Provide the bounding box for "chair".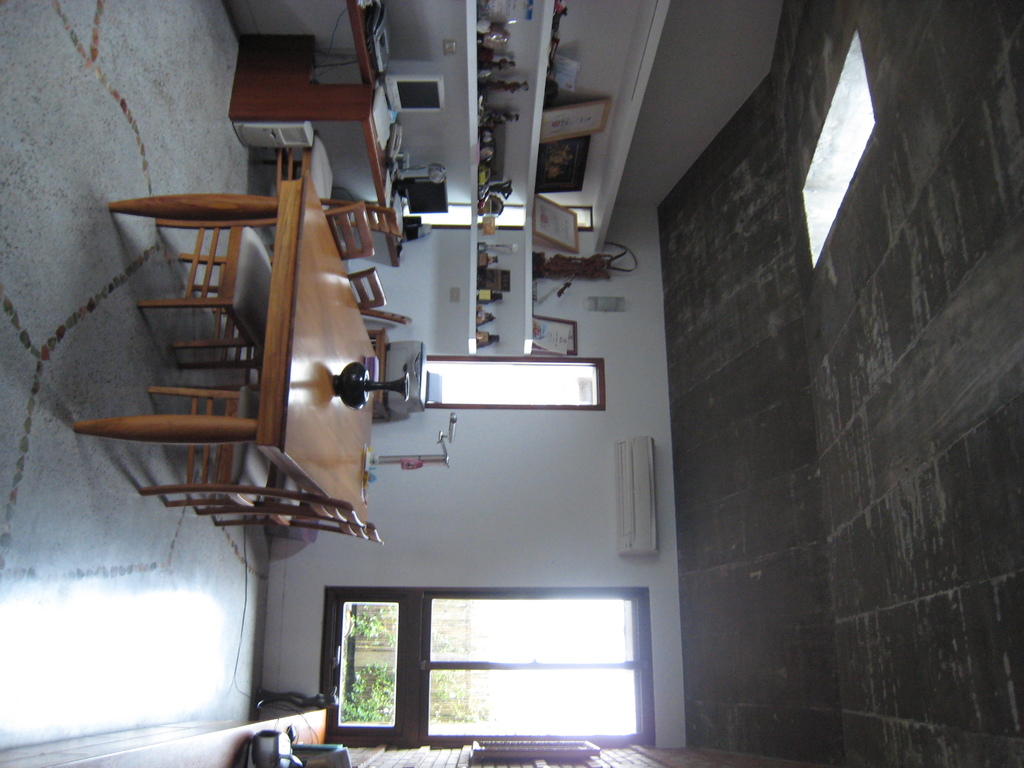
crop(136, 196, 375, 351).
